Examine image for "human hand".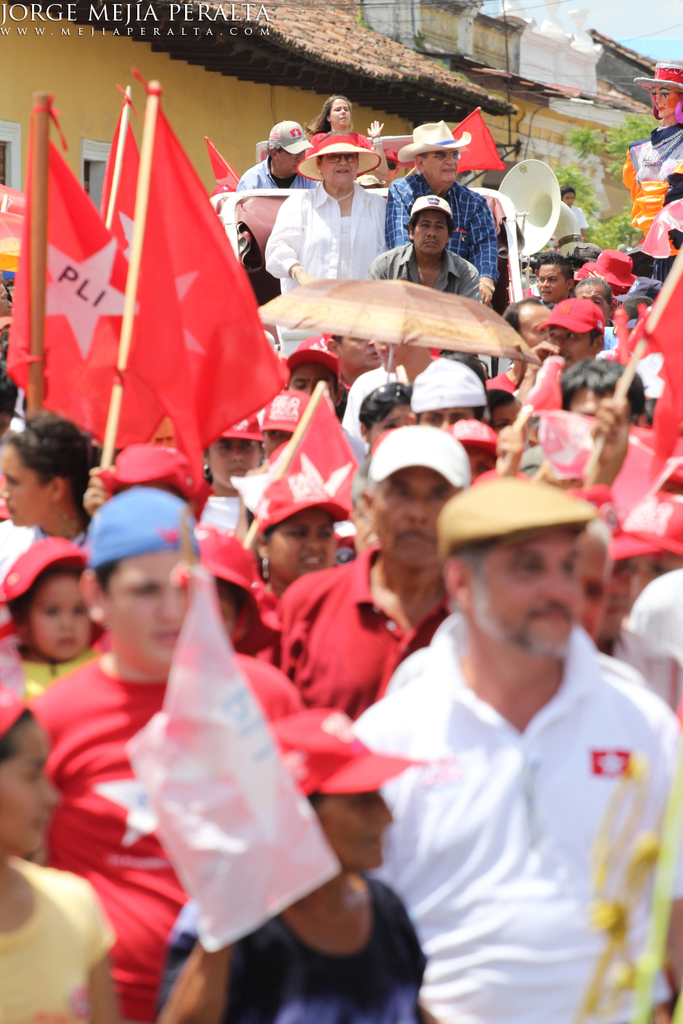
Examination result: <bbox>292, 272, 313, 284</bbox>.
